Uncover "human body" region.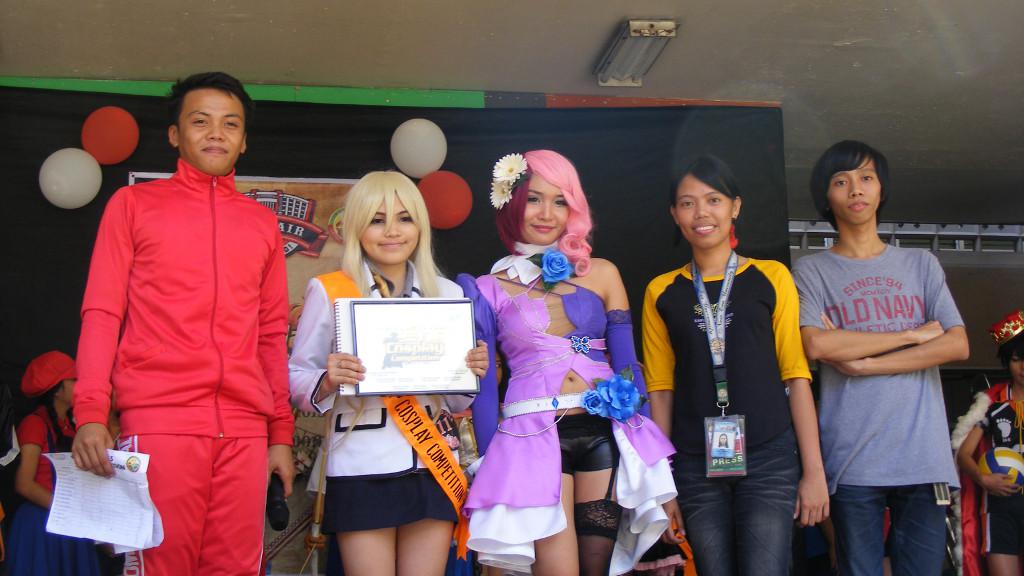
Uncovered: 642/156/831/575.
